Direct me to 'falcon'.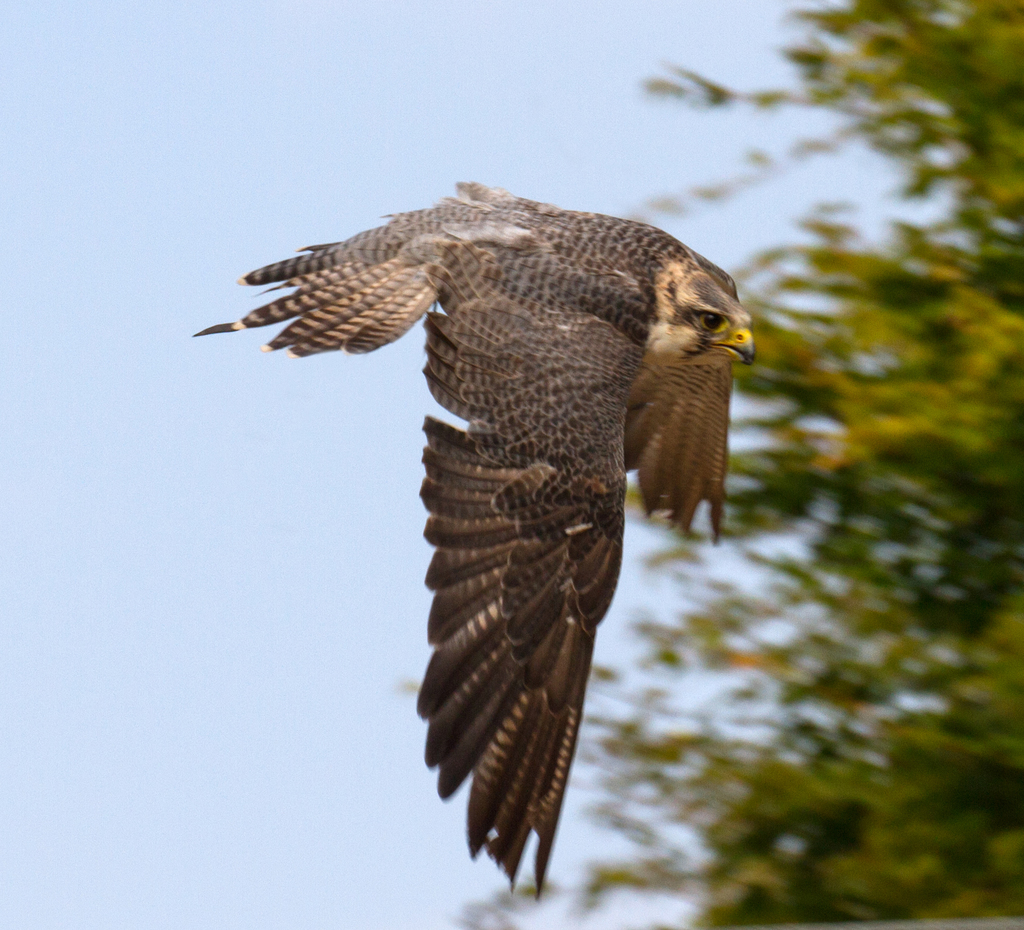
Direction: left=189, top=178, right=752, bottom=899.
